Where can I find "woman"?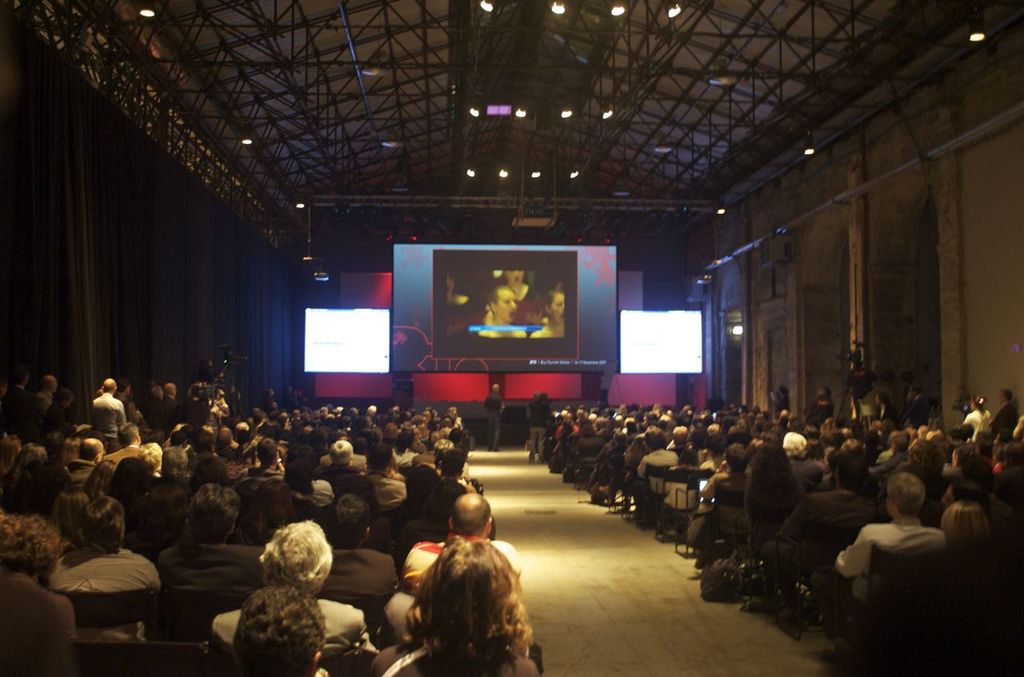
You can find it at x1=534, y1=289, x2=570, y2=338.
